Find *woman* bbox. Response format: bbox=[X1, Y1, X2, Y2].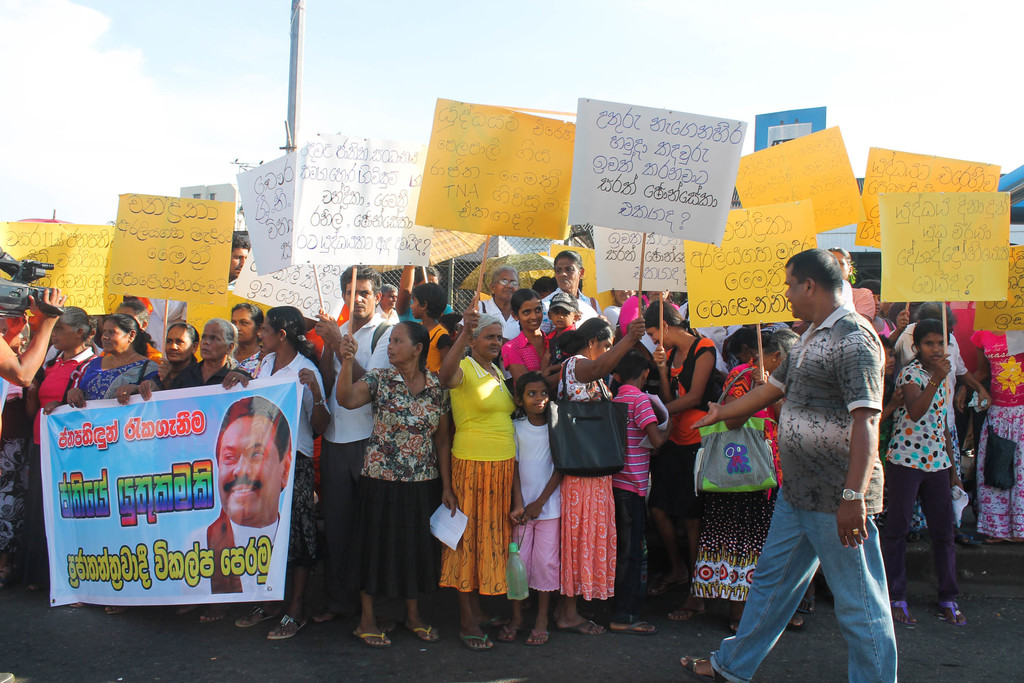
bbox=[338, 317, 460, 651].
